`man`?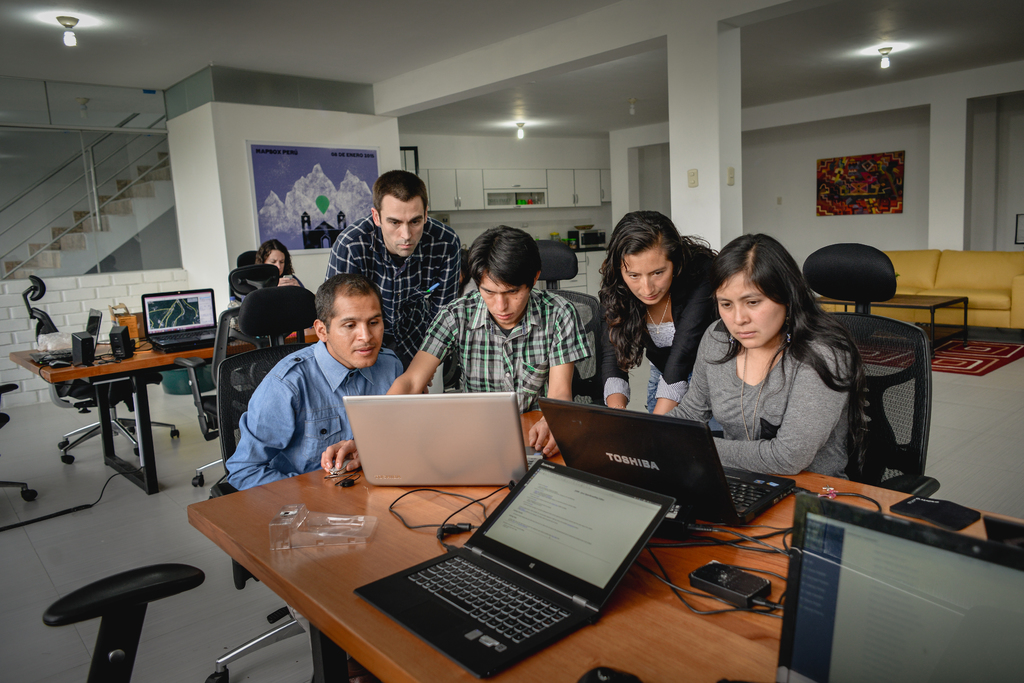
(x1=326, y1=168, x2=467, y2=365)
